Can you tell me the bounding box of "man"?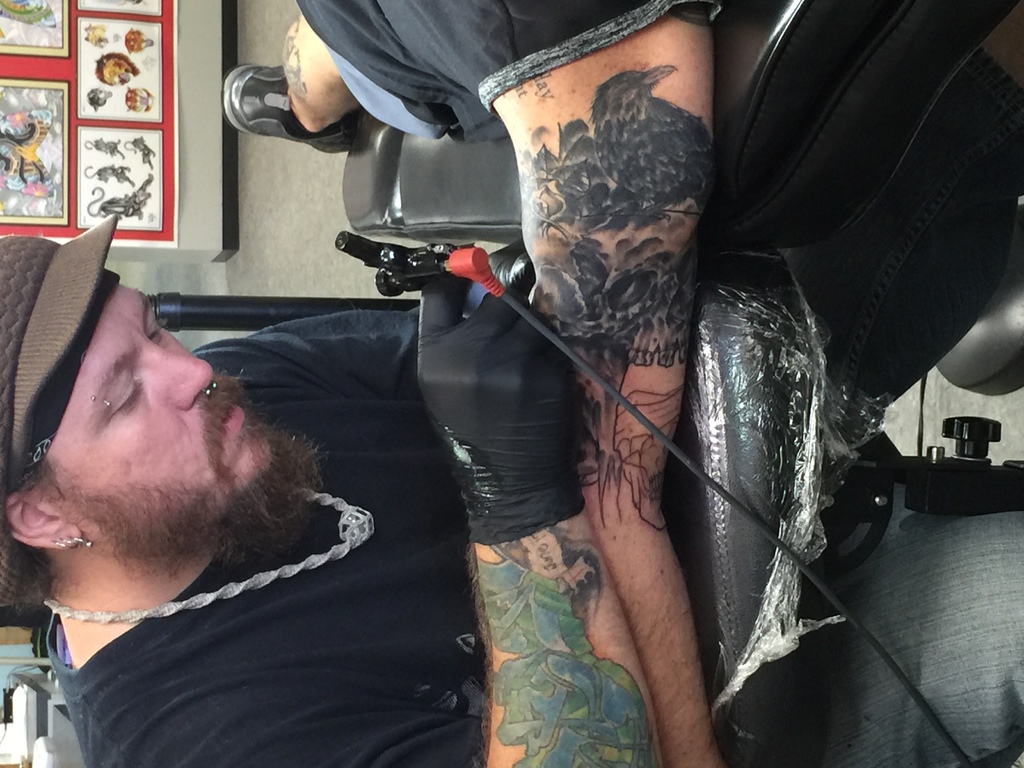
crop(0, 220, 458, 765).
